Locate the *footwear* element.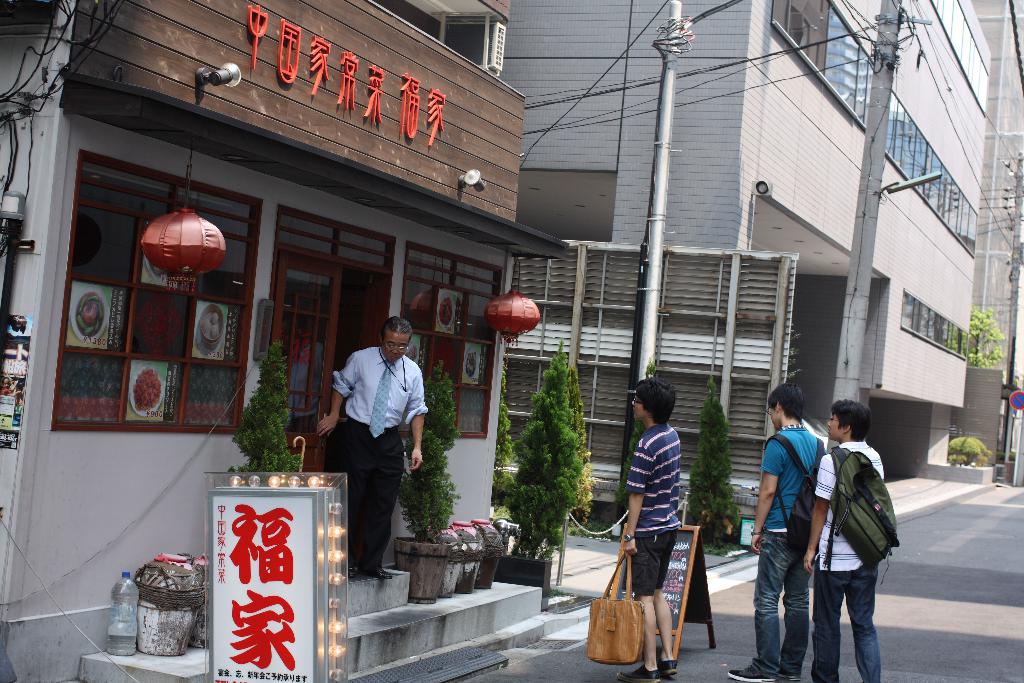
Element bbox: BBox(650, 646, 678, 671).
